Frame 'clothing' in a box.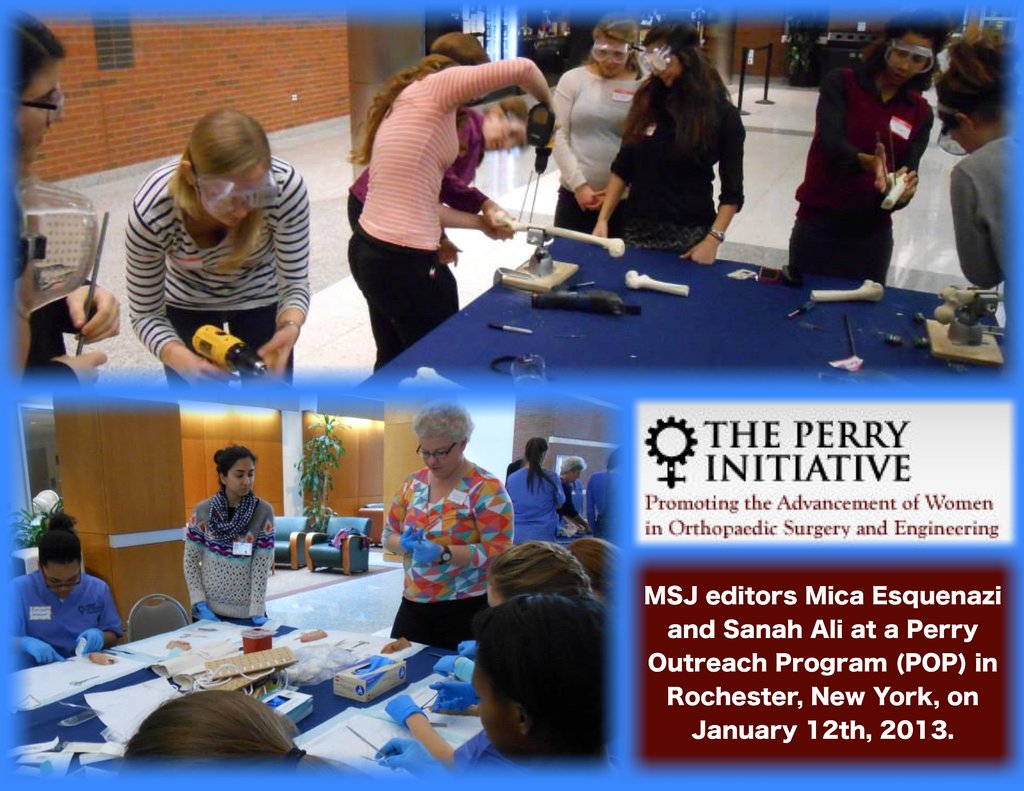
{"left": 17, "top": 573, "right": 125, "bottom": 663}.
